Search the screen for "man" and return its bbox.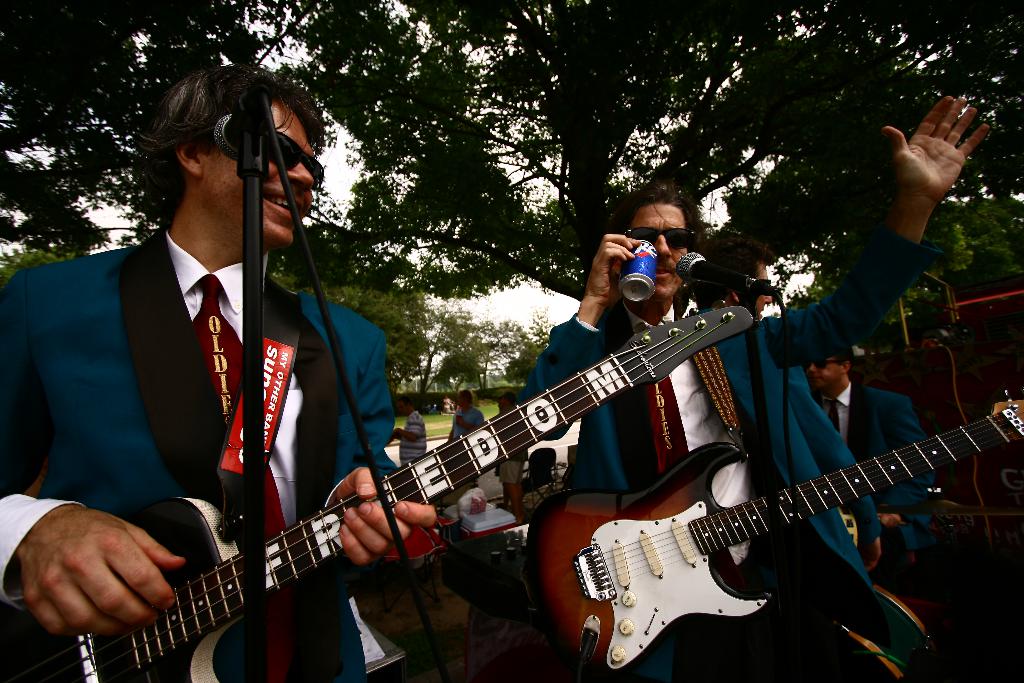
Found: (x1=689, y1=240, x2=782, y2=320).
